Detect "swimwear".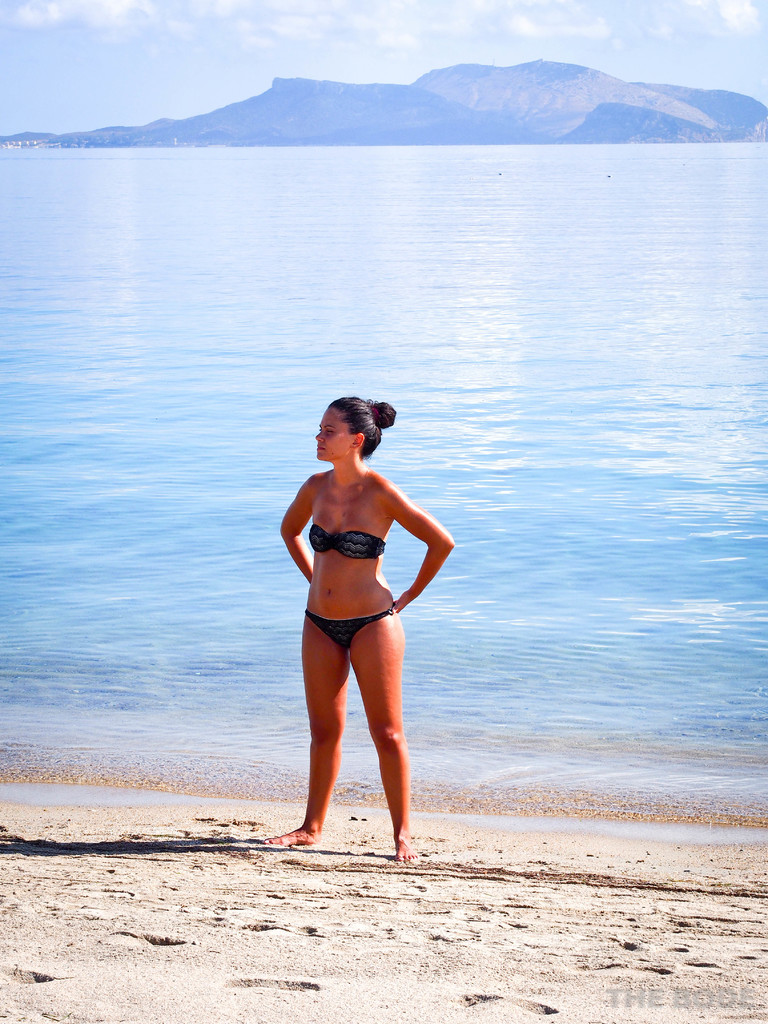
Detected at 300 524 392 557.
